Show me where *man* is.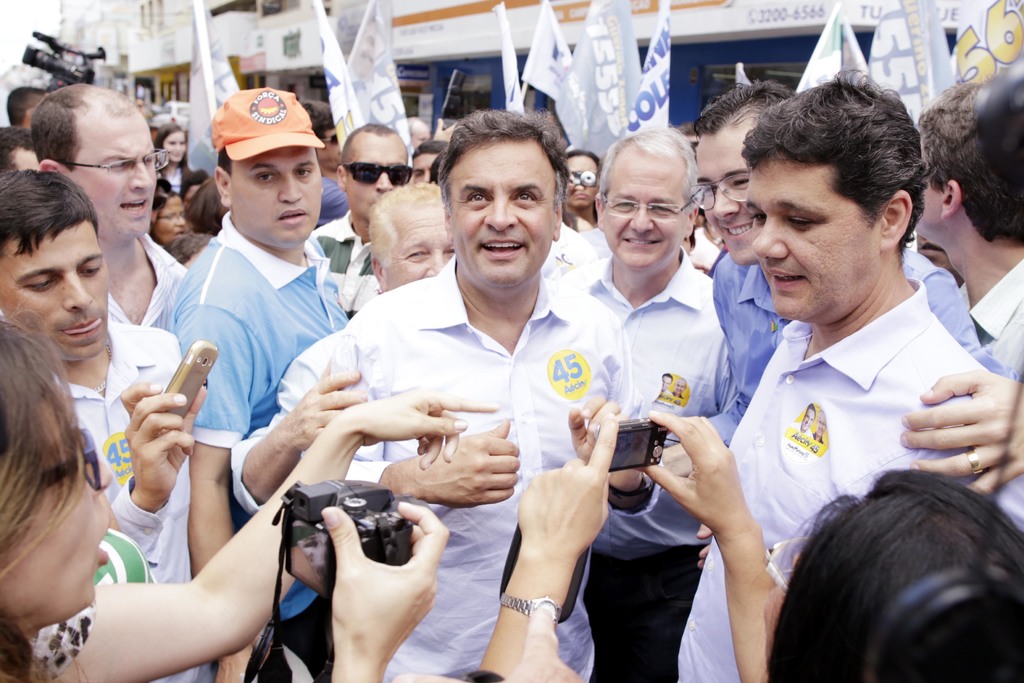
*man* is at 406:115:430:151.
